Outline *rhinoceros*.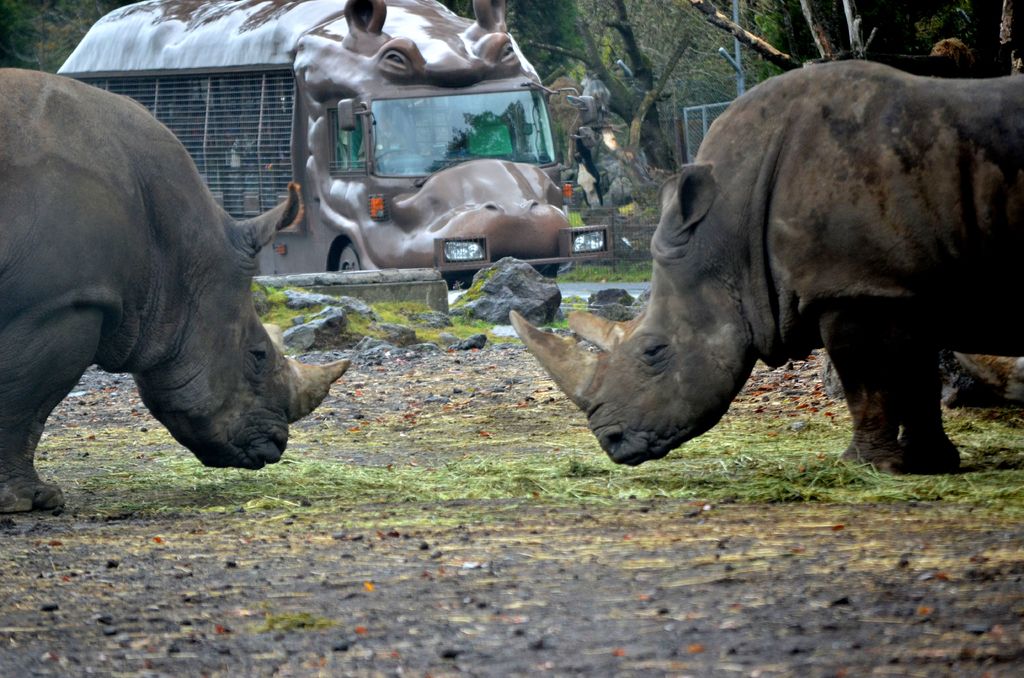
Outline: locate(0, 64, 355, 519).
